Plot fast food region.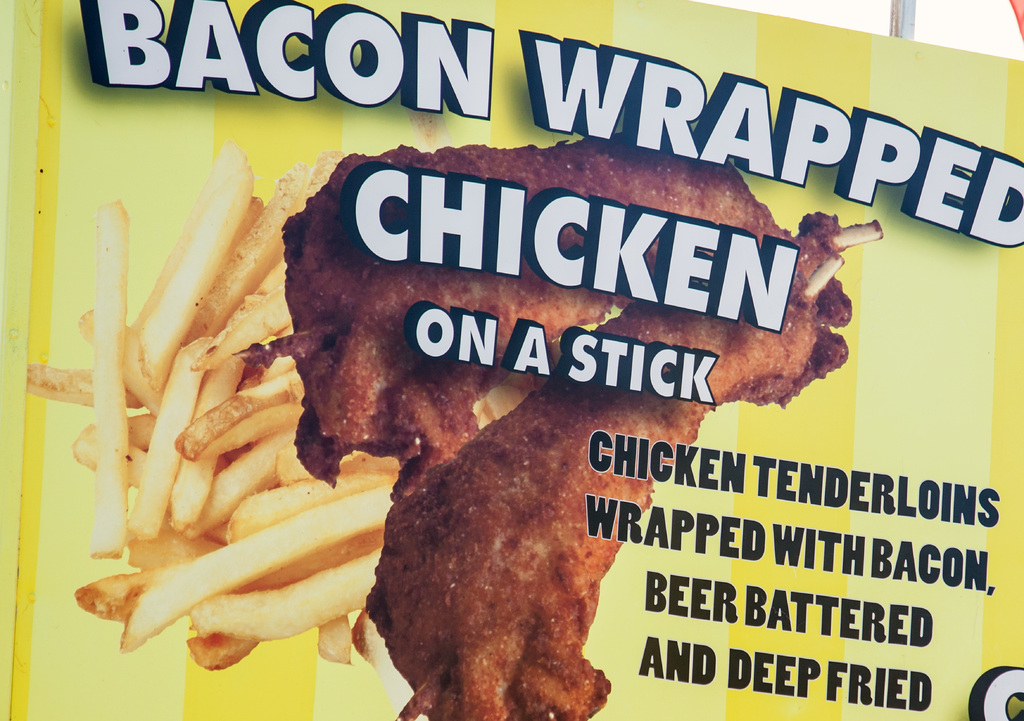
Plotted at (left=19, top=111, right=859, bottom=720).
